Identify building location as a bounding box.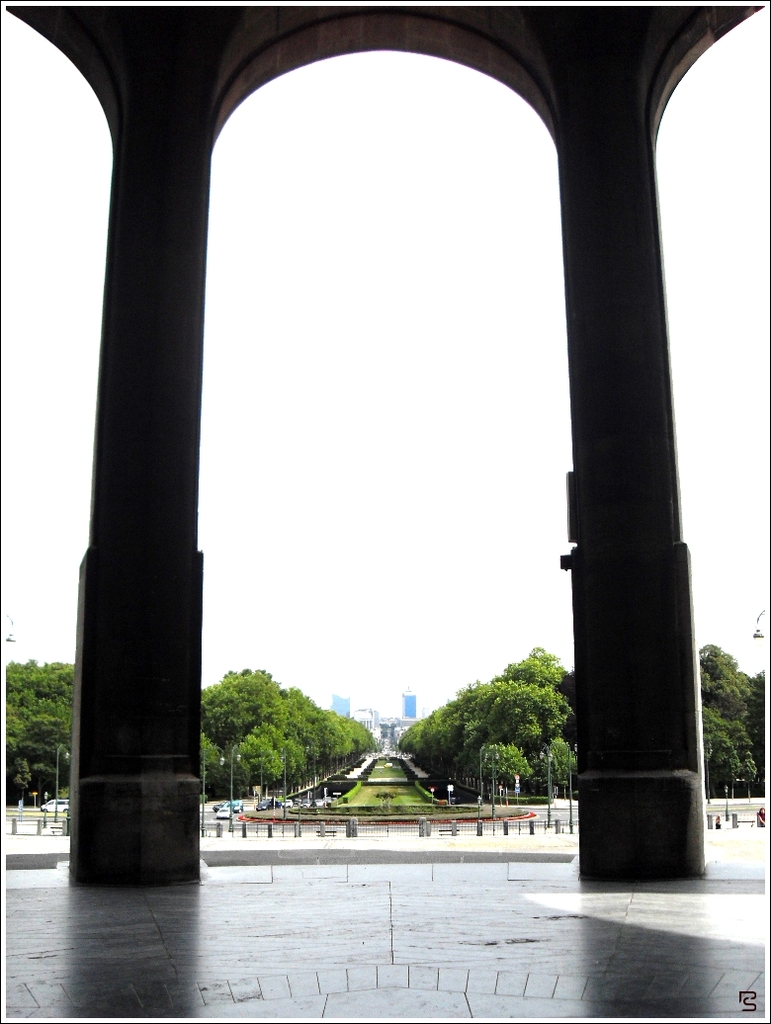
pyautogui.locateOnScreen(402, 694, 417, 717).
